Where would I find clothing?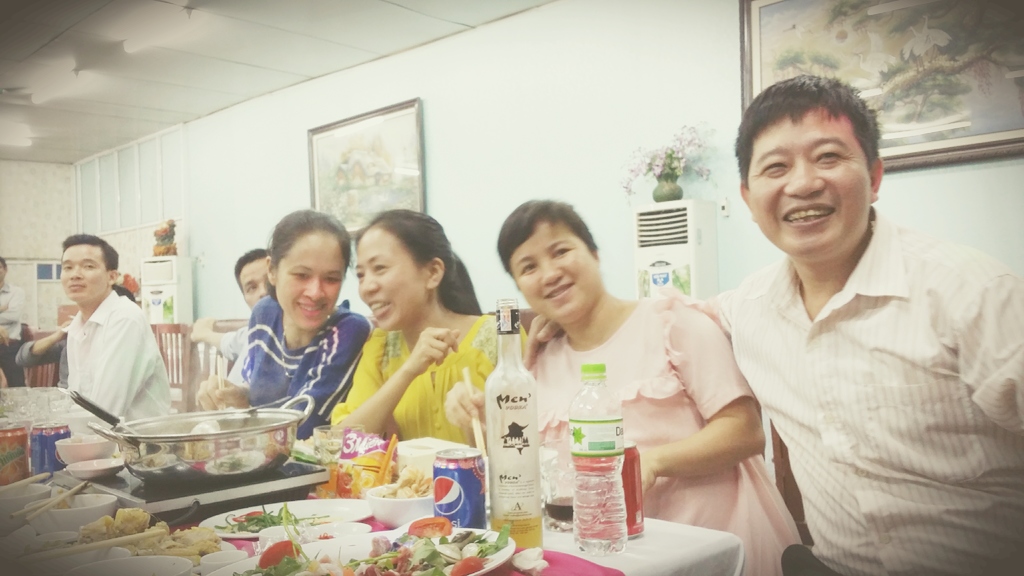
At (x1=518, y1=283, x2=800, y2=575).
